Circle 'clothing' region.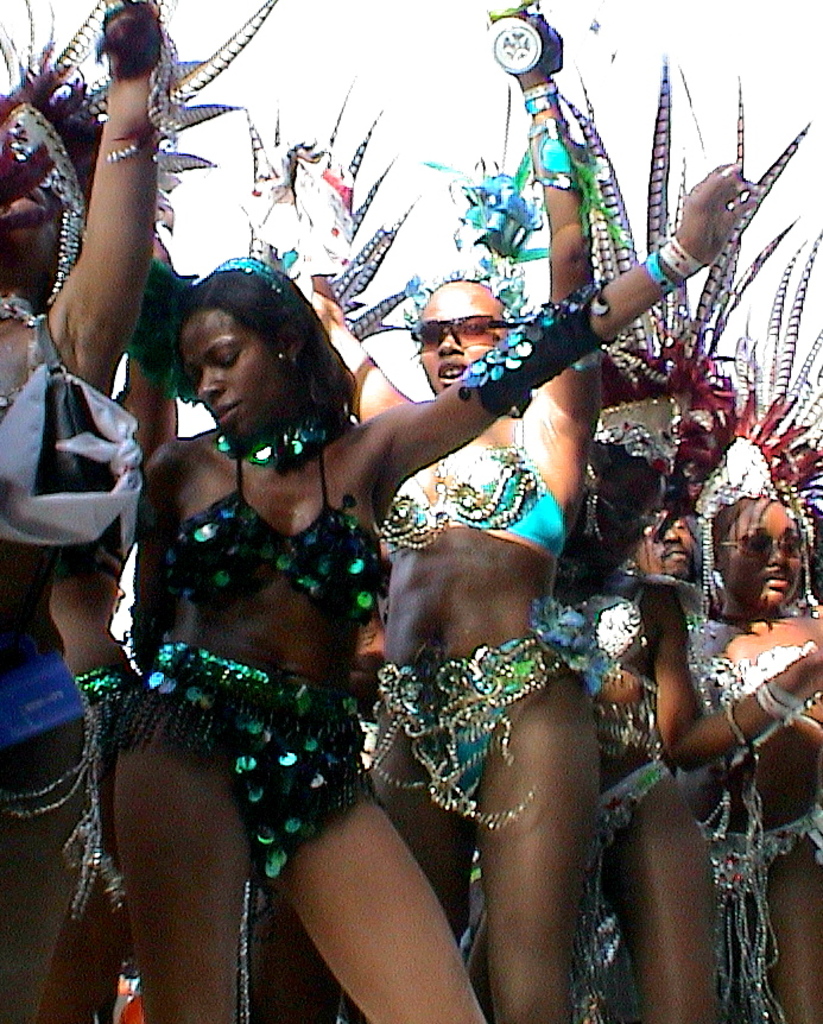
Region: Rect(0, 662, 84, 816).
